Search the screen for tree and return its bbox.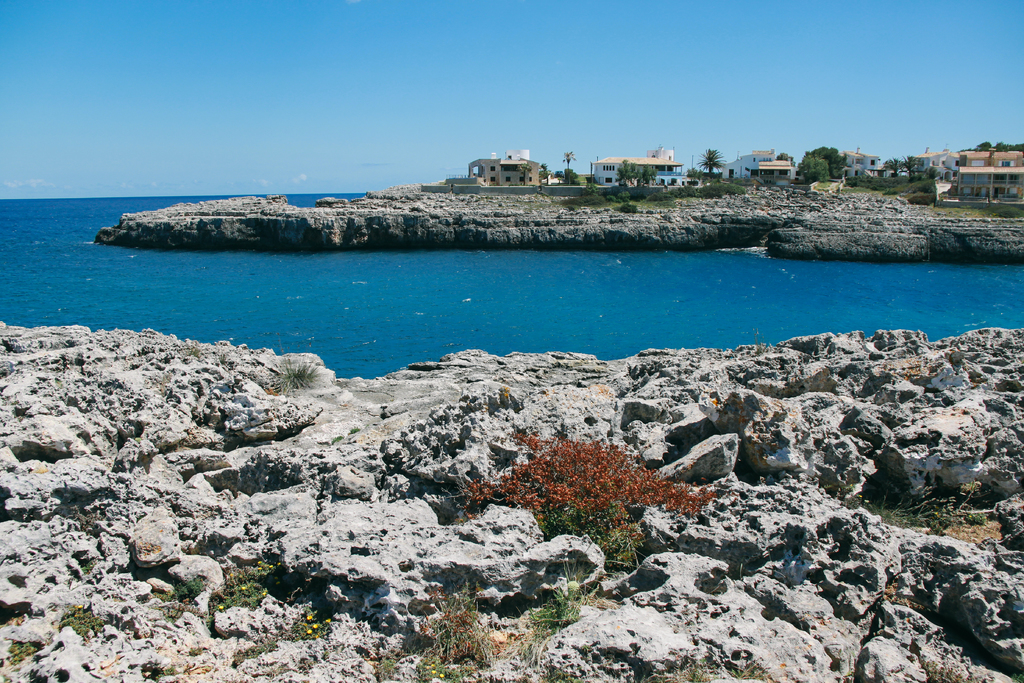
Found: <box>641,163,659,190</box>.
